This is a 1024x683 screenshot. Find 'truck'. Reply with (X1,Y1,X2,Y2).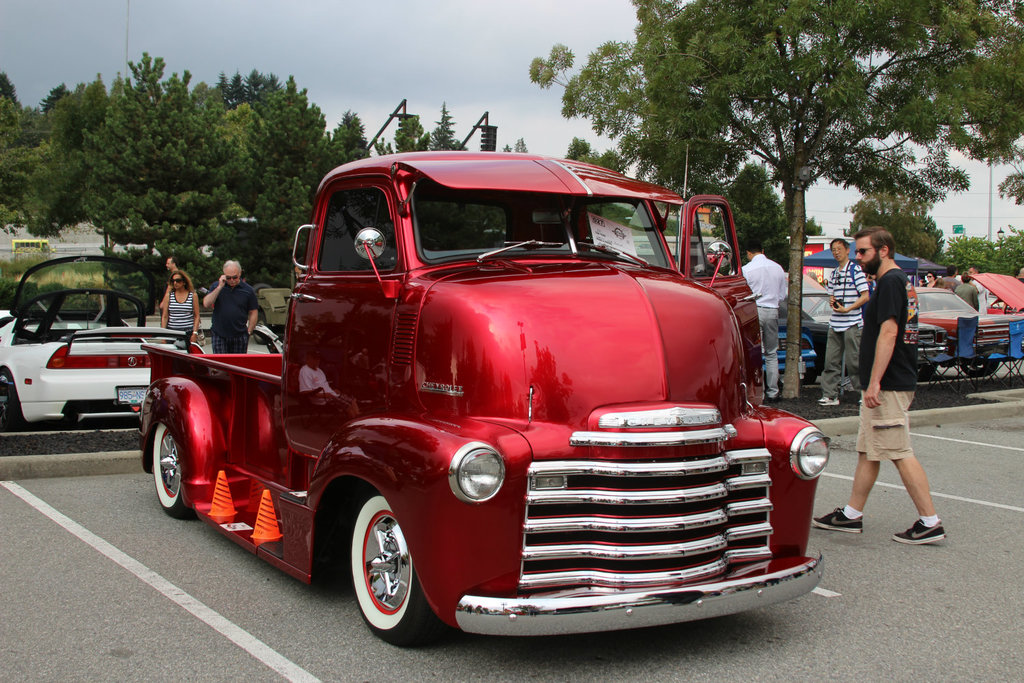
(117,132,851,658).
